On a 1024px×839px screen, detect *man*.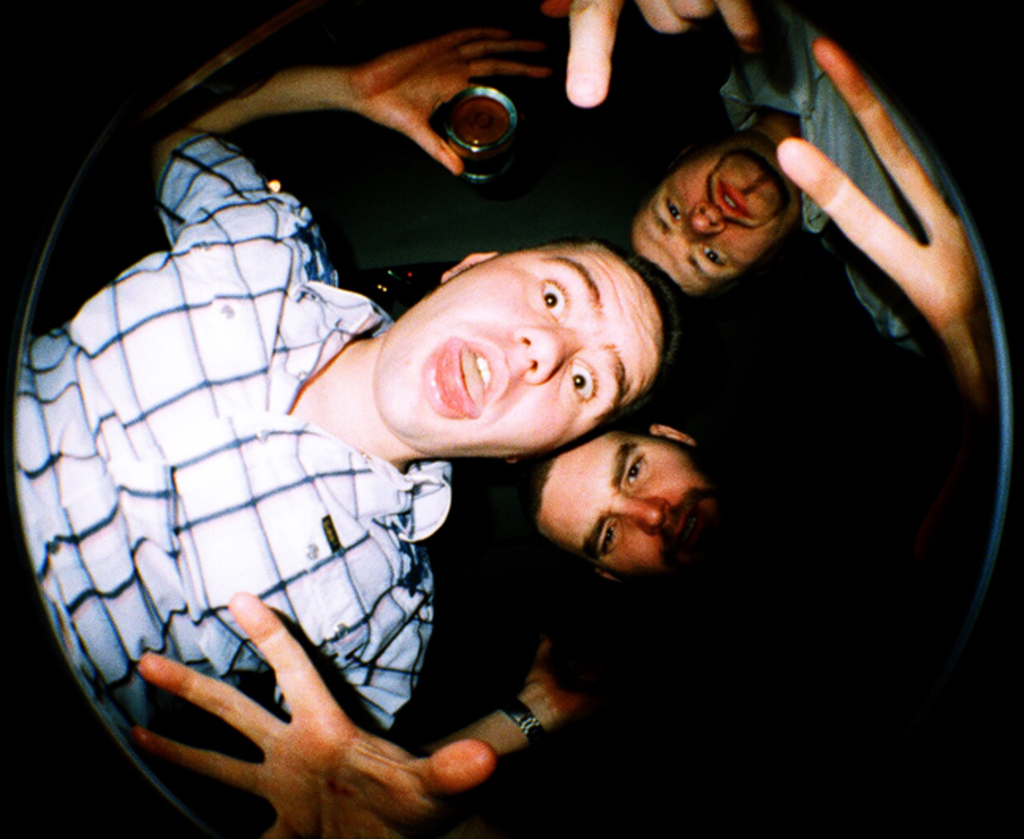
(138,43,991,837).
